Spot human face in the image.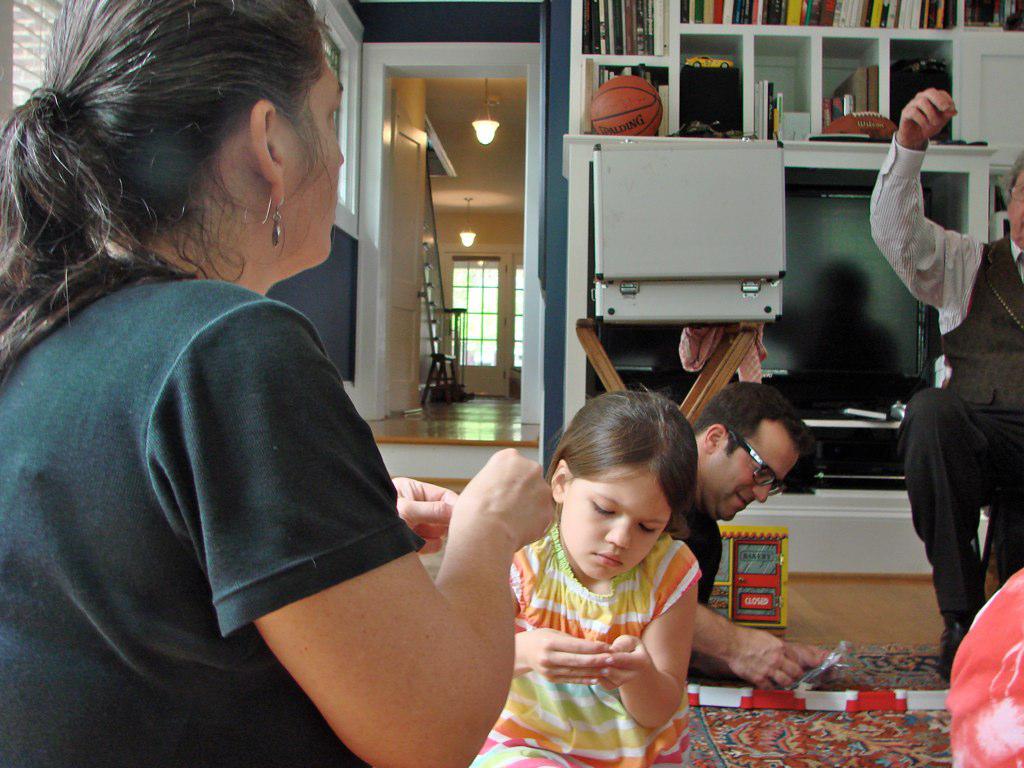
human face found at [x1=563, y1=468, x2=672, y2=581].
